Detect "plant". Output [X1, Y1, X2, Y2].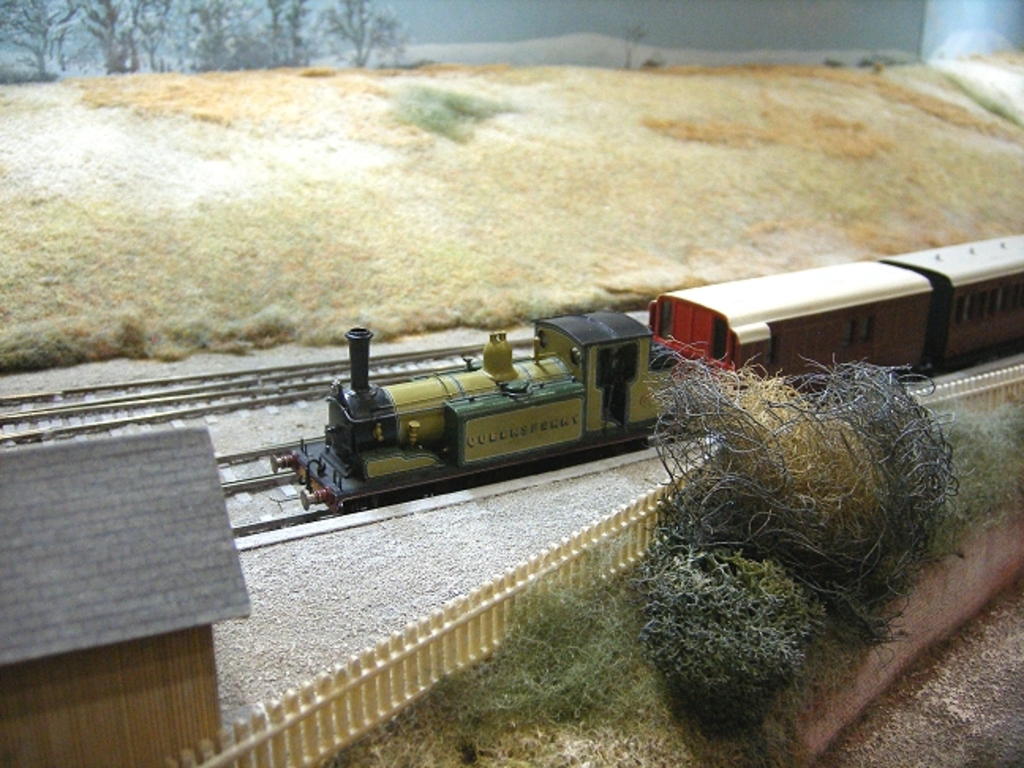
[472, 574, 662, 727].
